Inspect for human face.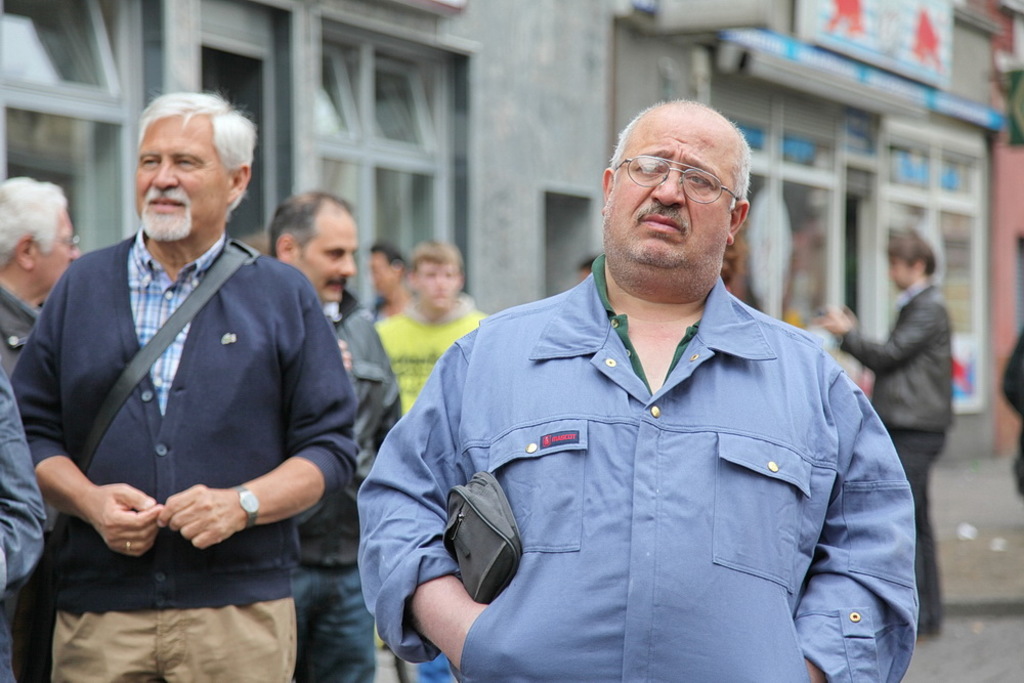
Inspection: detection(296, 204, 358, 304).
